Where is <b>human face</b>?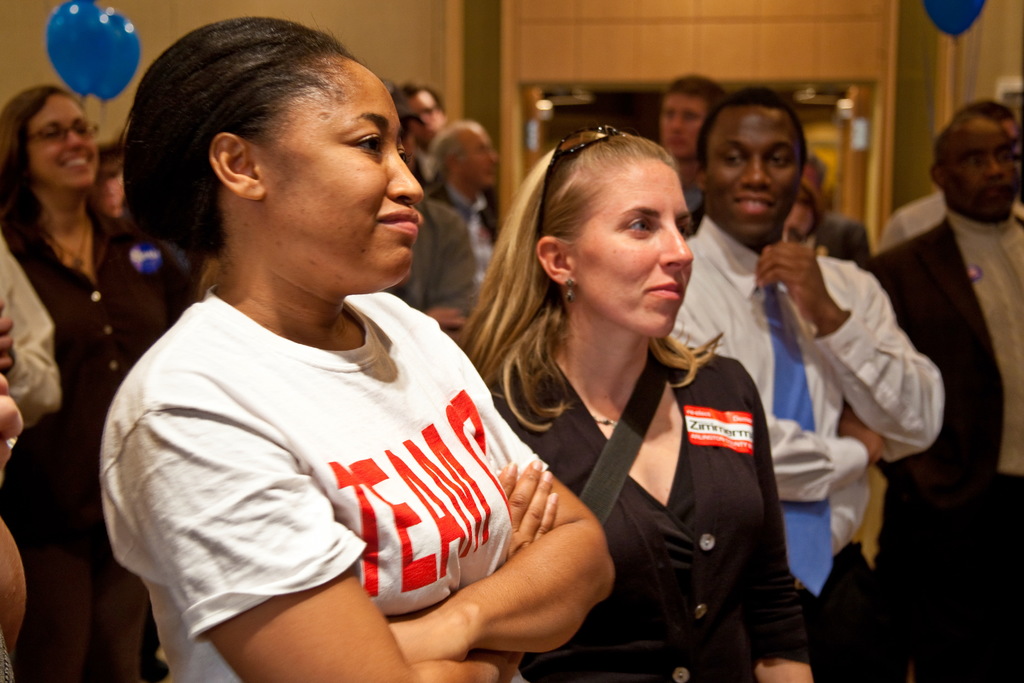
l=661, t=94, r=708, b=154.
